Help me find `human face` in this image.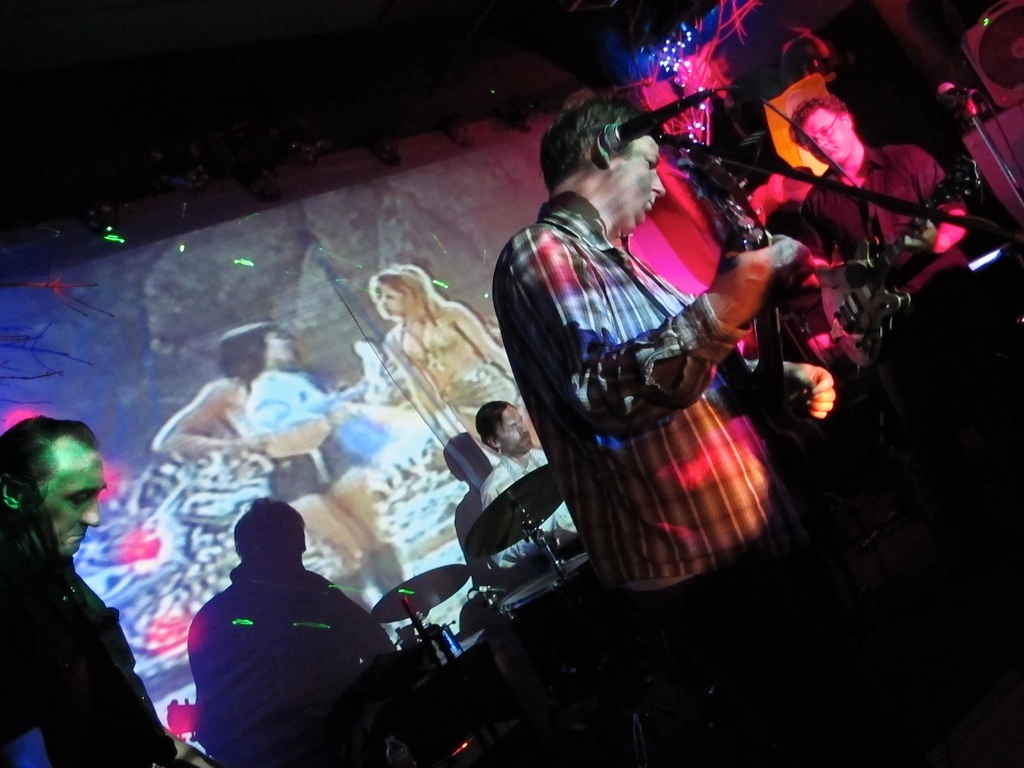
Found it: {"x1": 612, "y1": 132, "x2": 671, "y2": 236}.
